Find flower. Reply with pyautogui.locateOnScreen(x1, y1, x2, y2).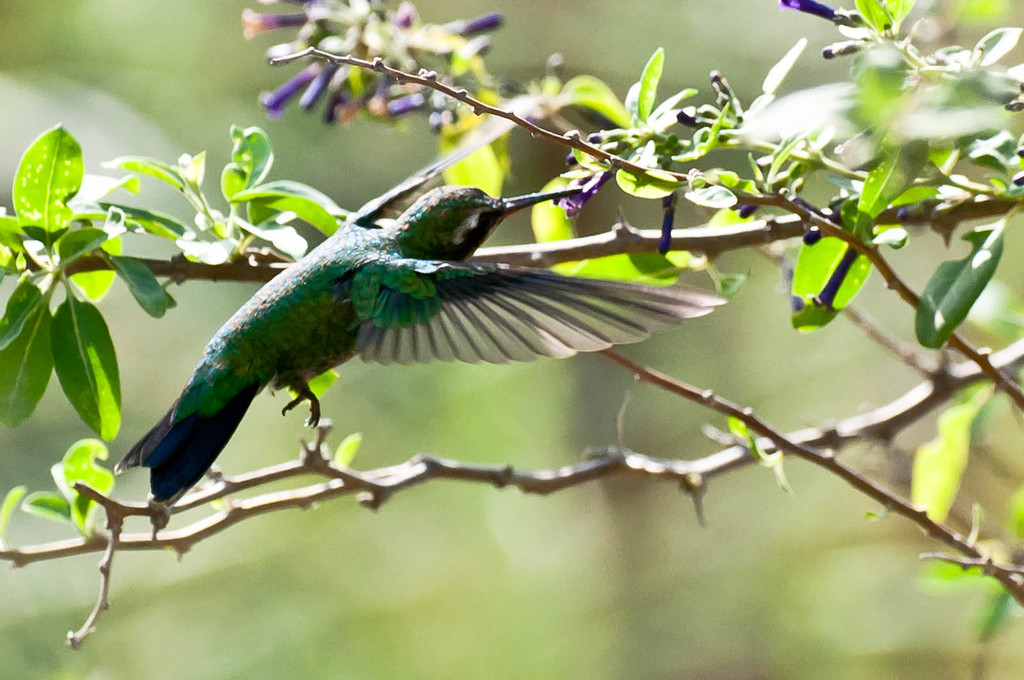
pyautogui.locateOnScreen(560, 170, 611, 216).
